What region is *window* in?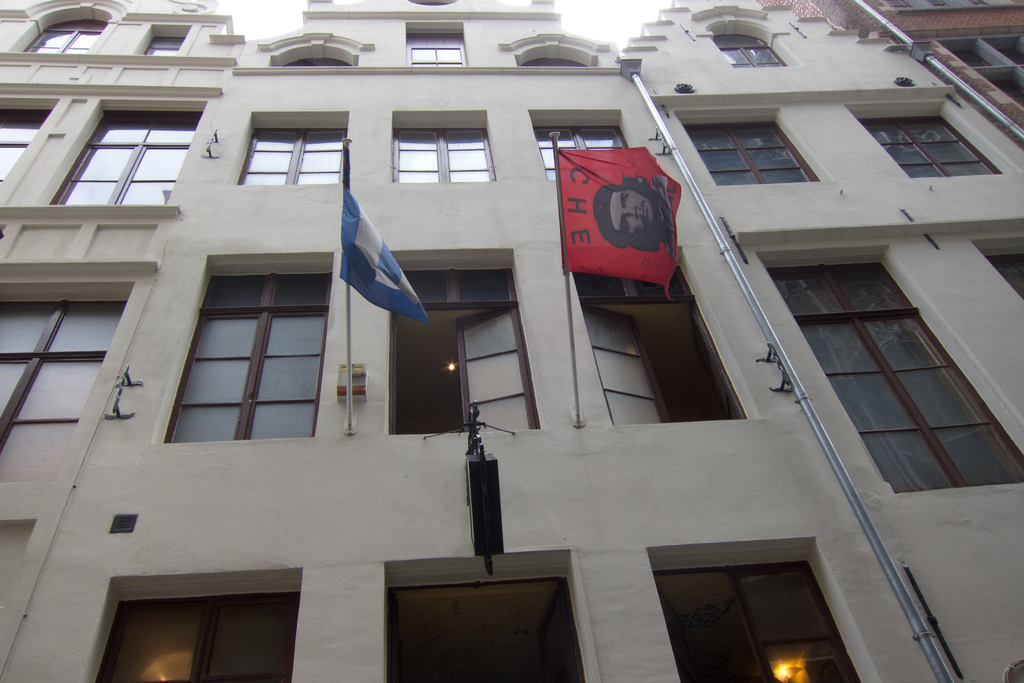
{"left": 675, "top": 124, "right": 818, "bottom": 189}.
